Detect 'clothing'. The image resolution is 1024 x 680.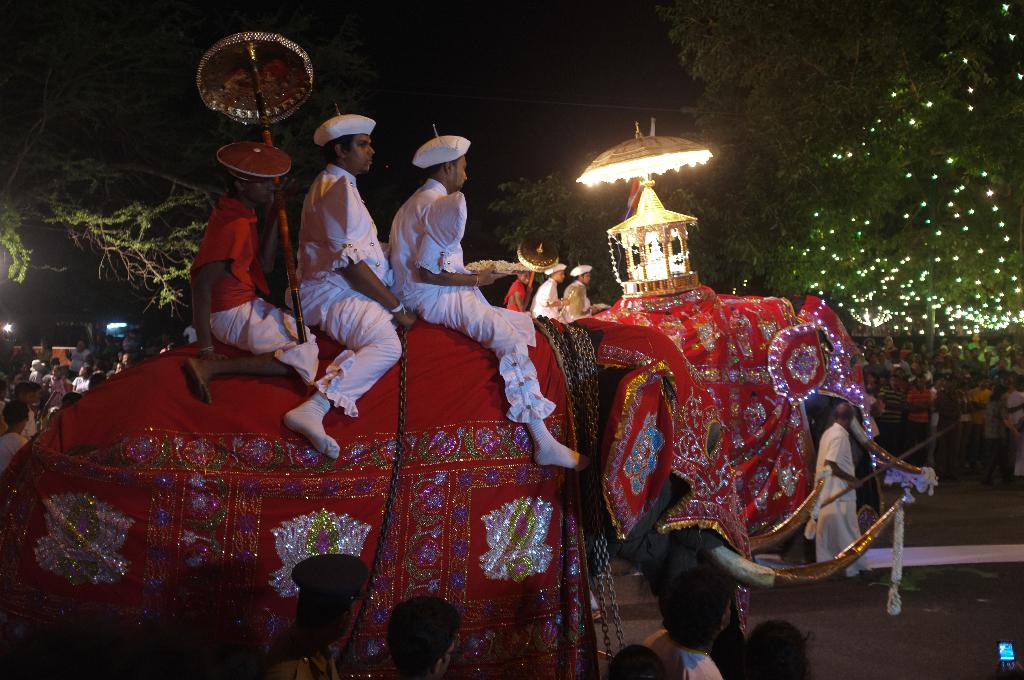
left=388, top=172, right=564, bottom=421.
